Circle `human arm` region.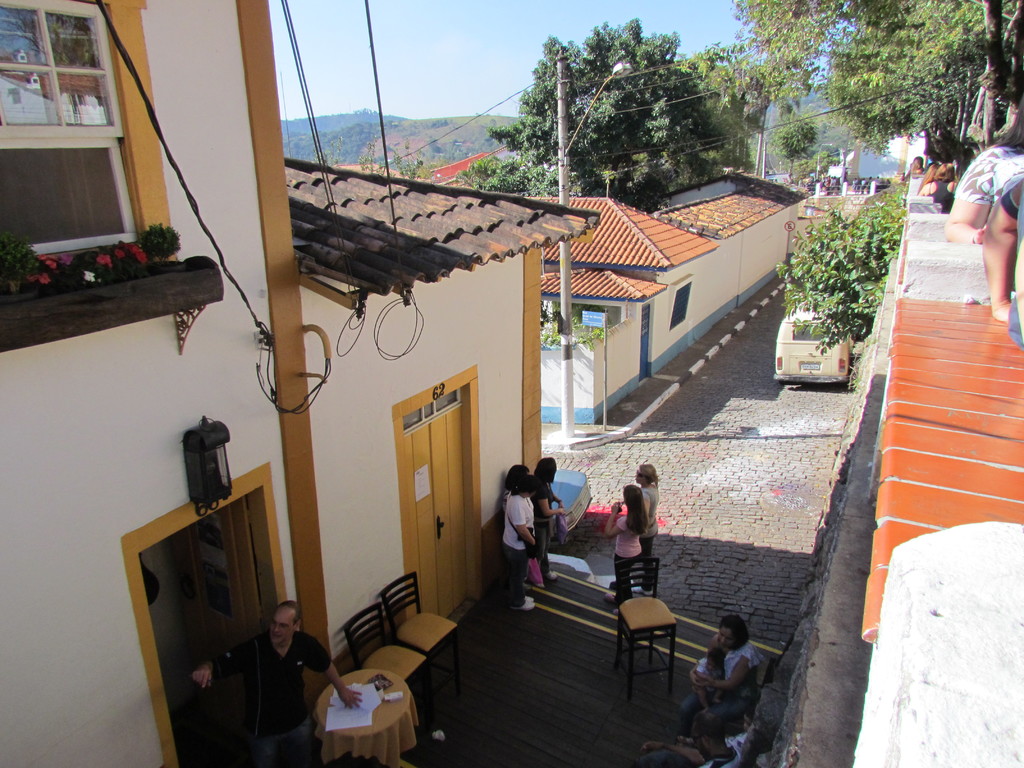
Region: box=[538, 491, 559, 523].
